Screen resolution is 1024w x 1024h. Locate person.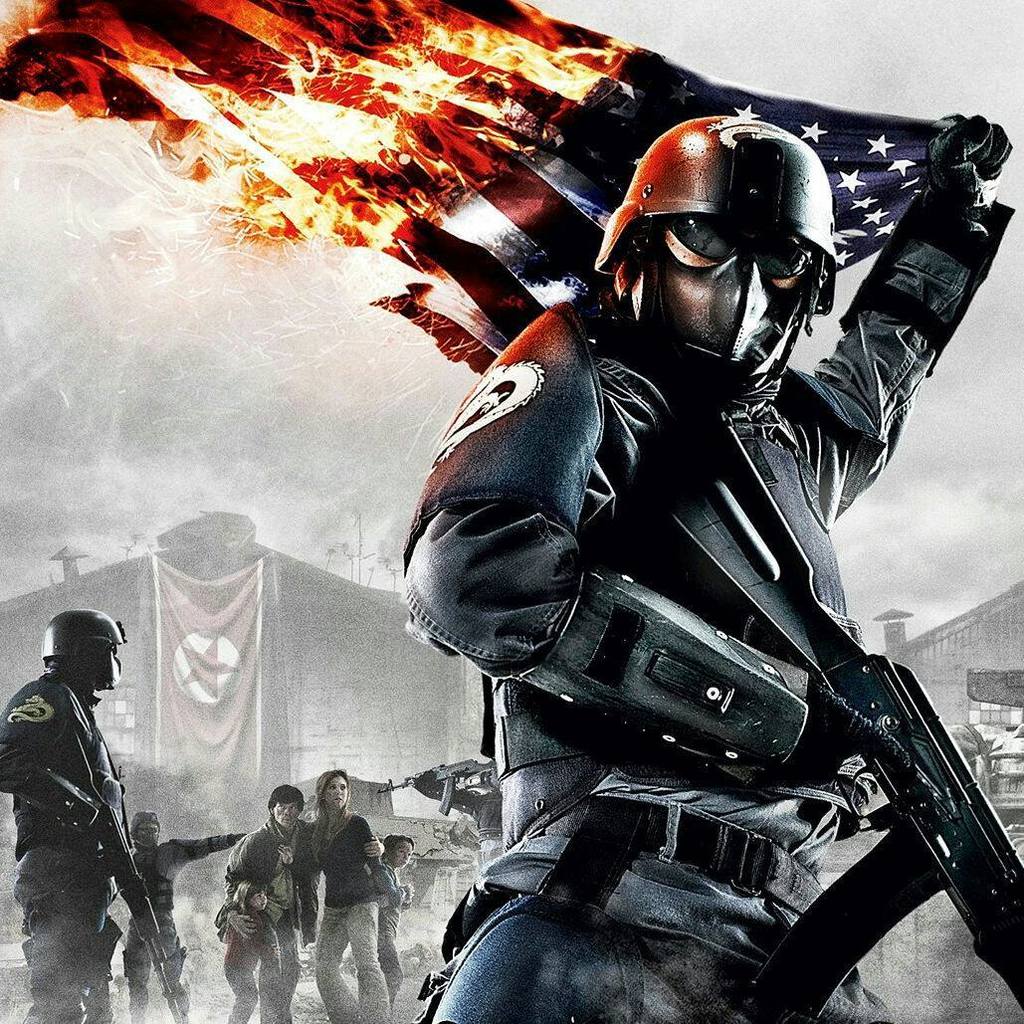
[370, 831, 431, 1023].
